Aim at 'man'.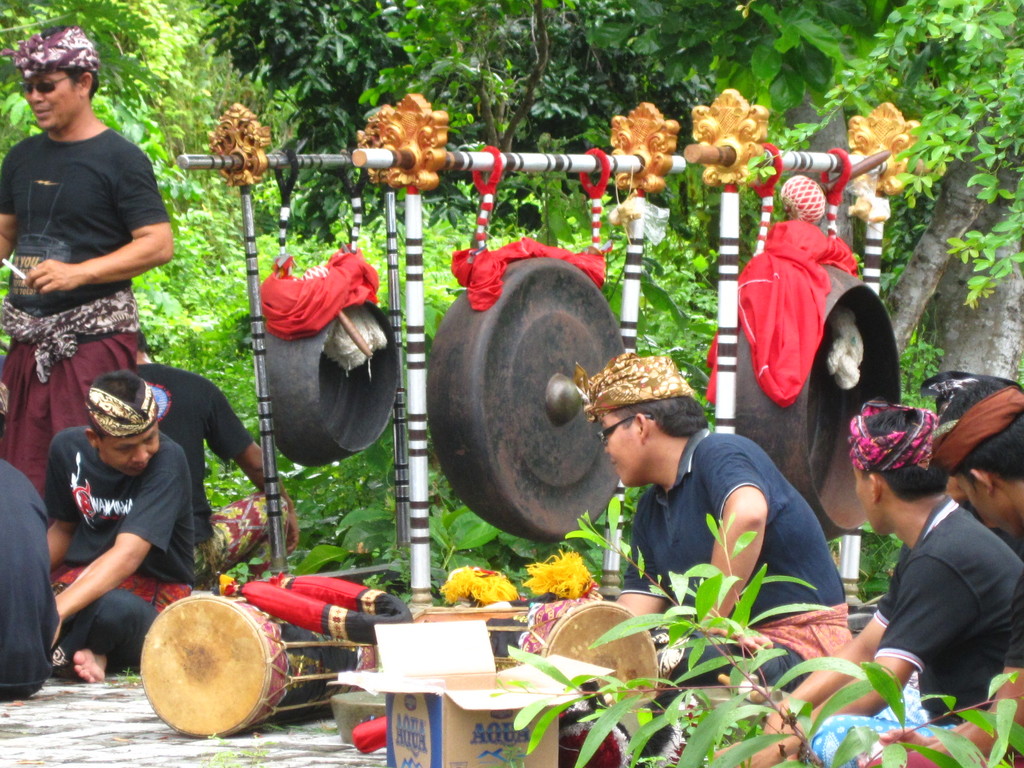
Aimed at detection(0, 25, 173, 497).
